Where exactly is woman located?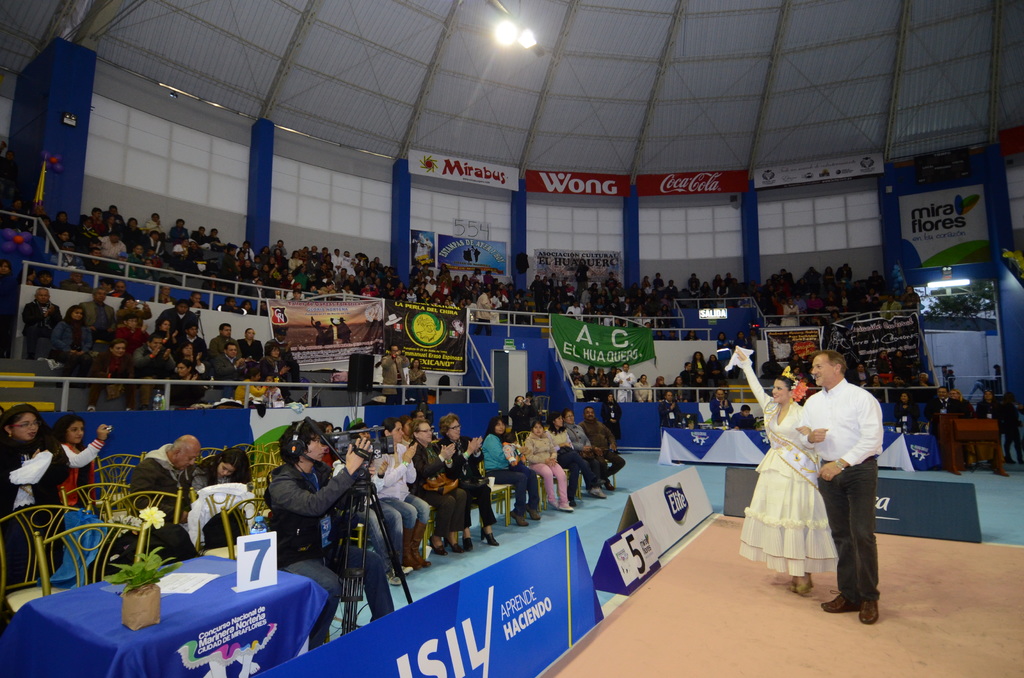
Its bounding box is 406,423,469,563.
